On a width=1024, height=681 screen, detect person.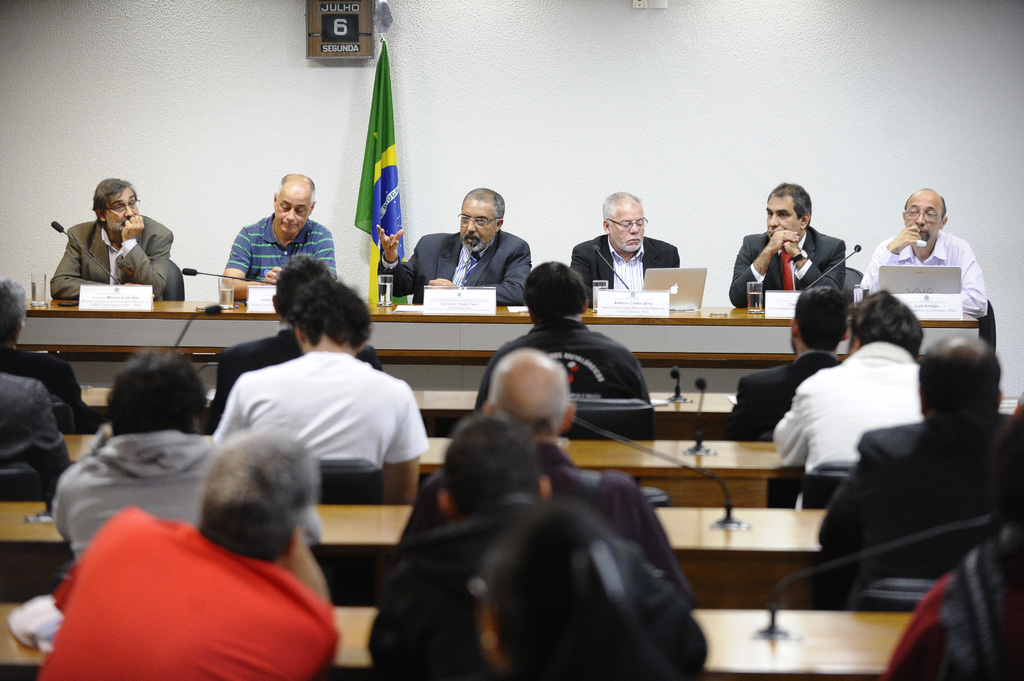
crop(885, 398, 1023, 680).
